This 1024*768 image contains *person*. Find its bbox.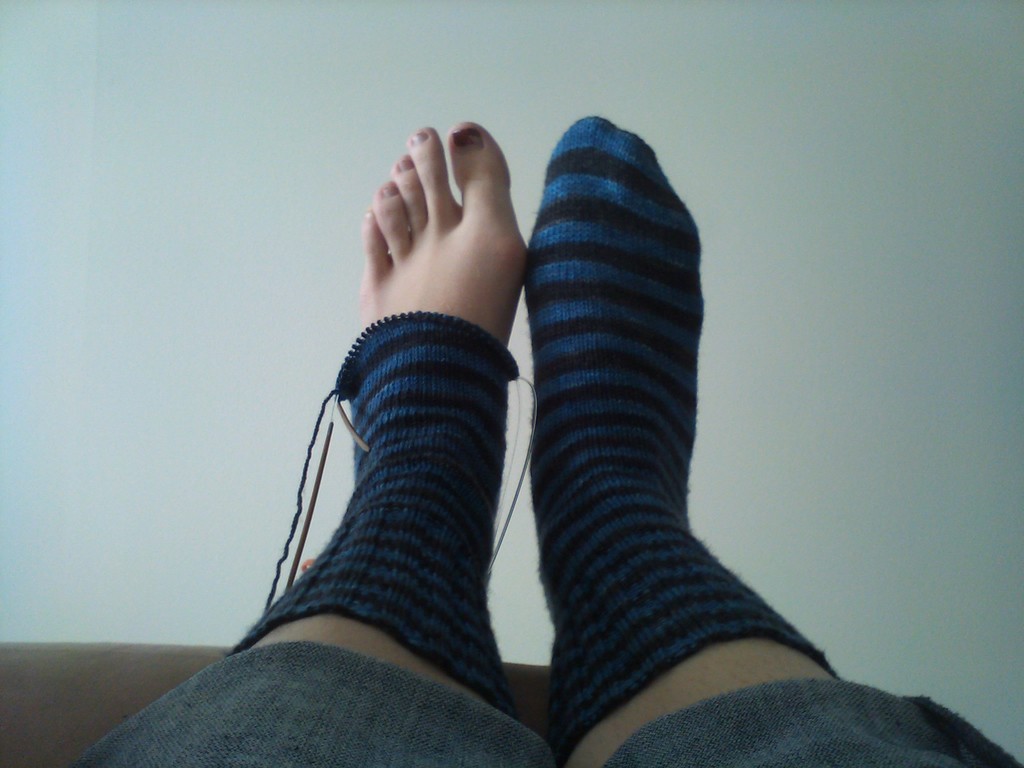
[179, 88, 959, 767].
